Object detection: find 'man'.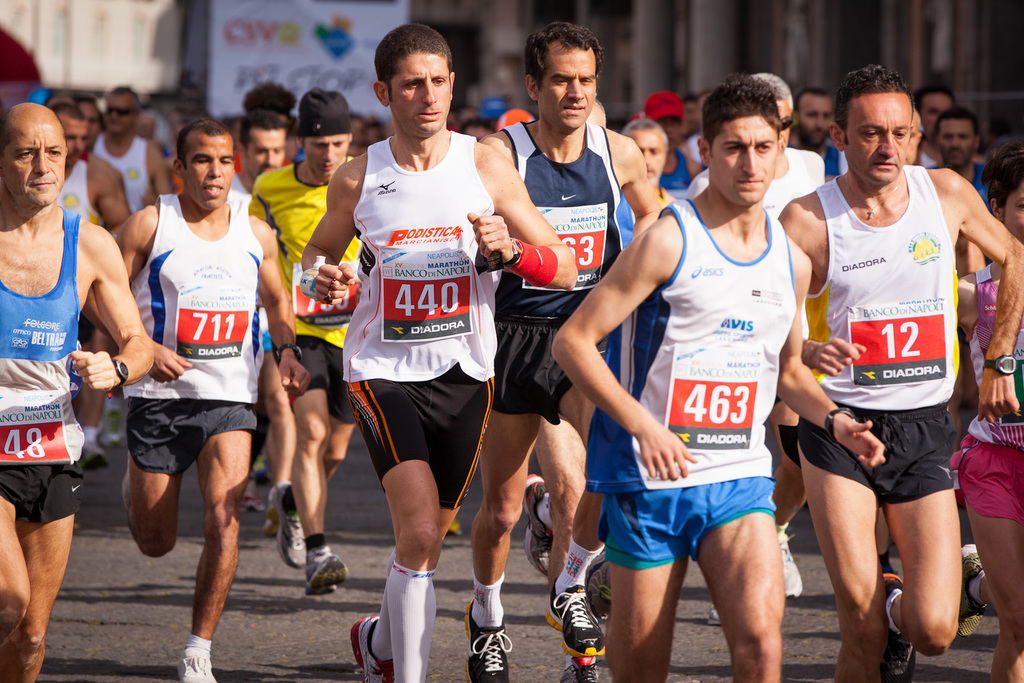
select_region(0, 99, 154, 682).
